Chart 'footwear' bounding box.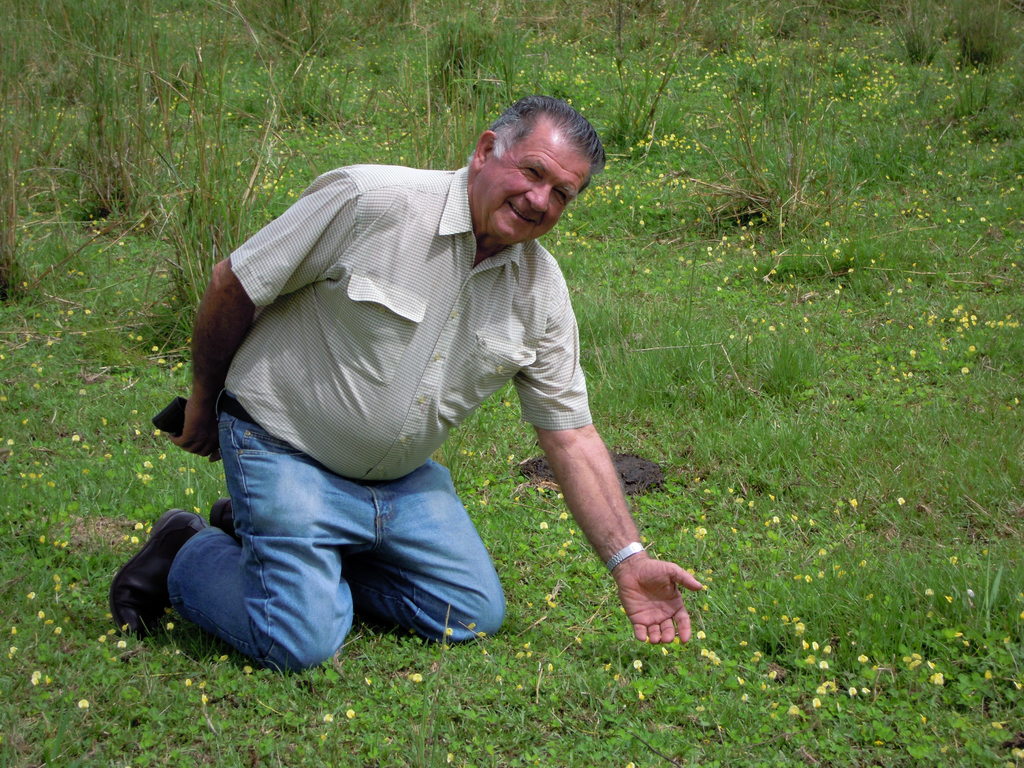
Charted: bbox=(207, 495, 239, 545).
